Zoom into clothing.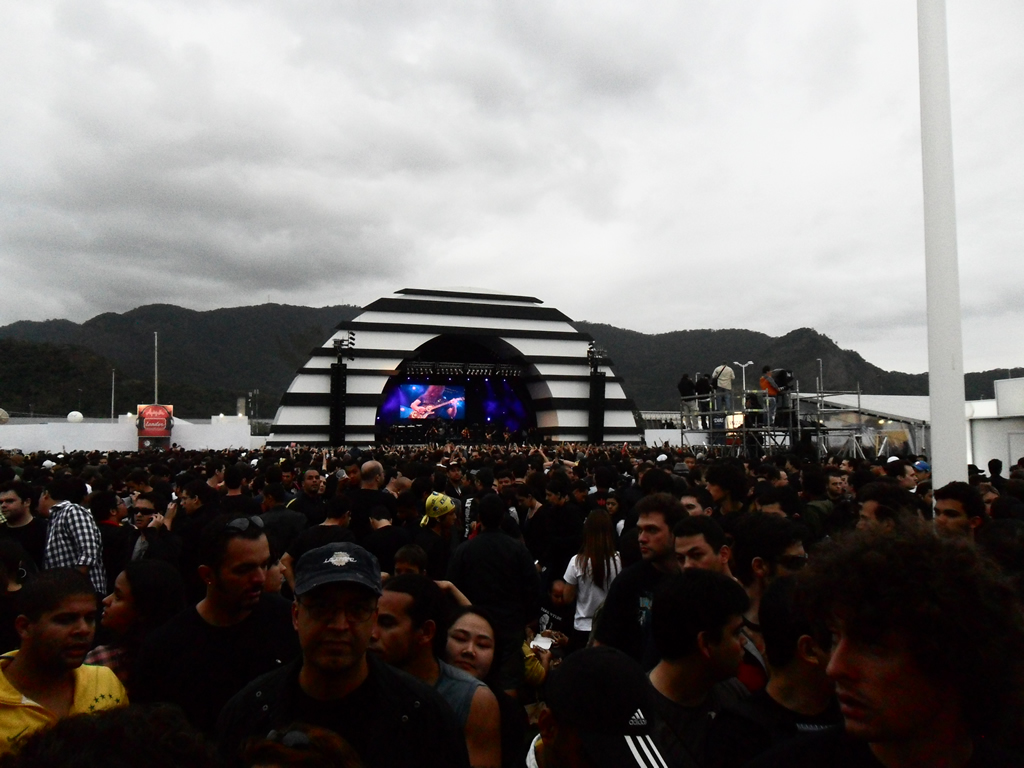
Zoom target: [728,693,859,767].
